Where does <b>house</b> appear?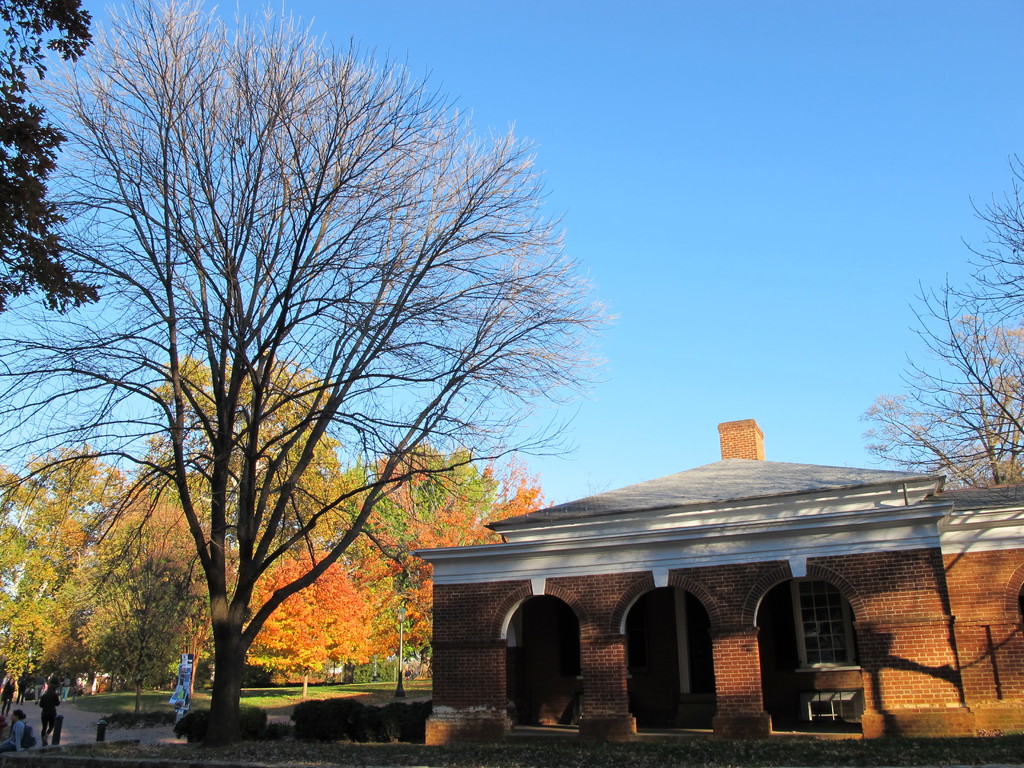
Appears at [413, 393, 972, 767].
